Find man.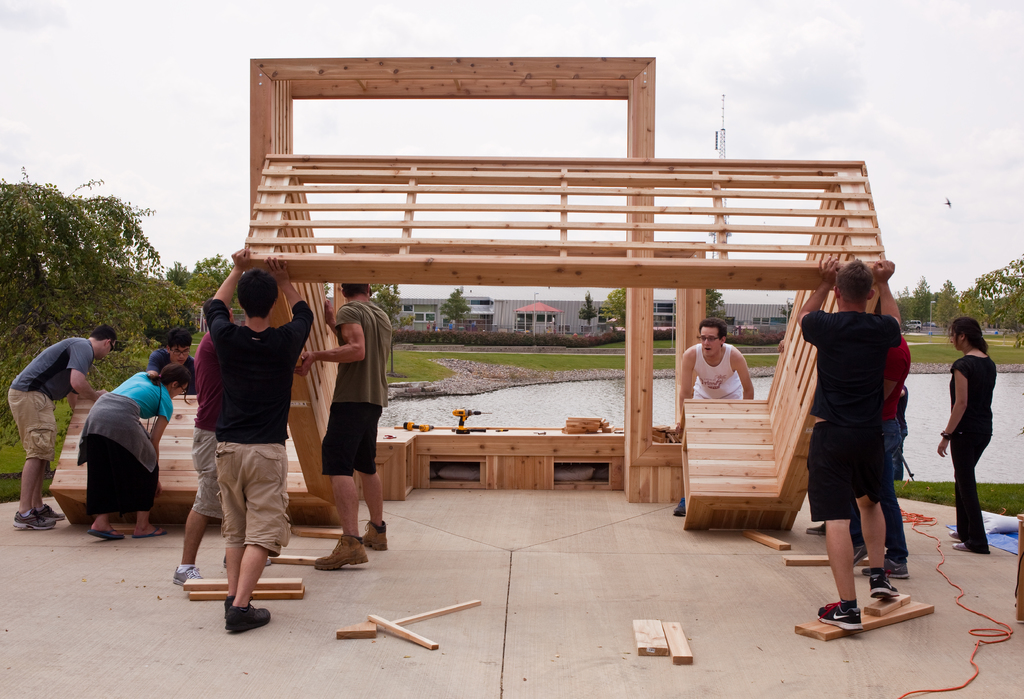
select_region(166, 312, 234, 585).
